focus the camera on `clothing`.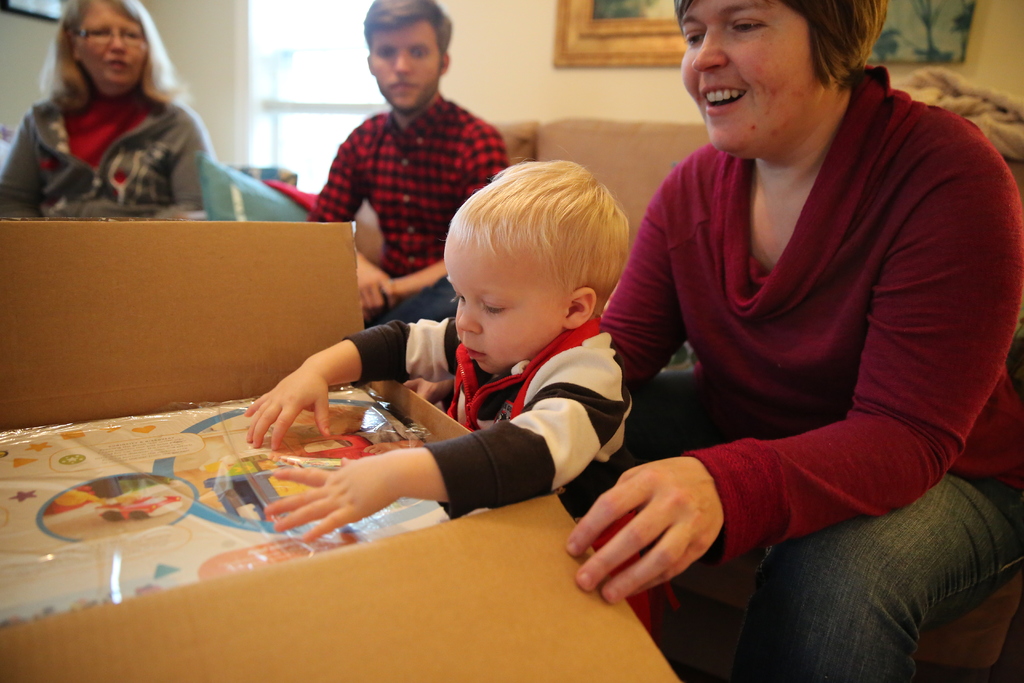
Focus region: {"x1": 610, "y1": 58, "x2": 983, "y2": 618}.
